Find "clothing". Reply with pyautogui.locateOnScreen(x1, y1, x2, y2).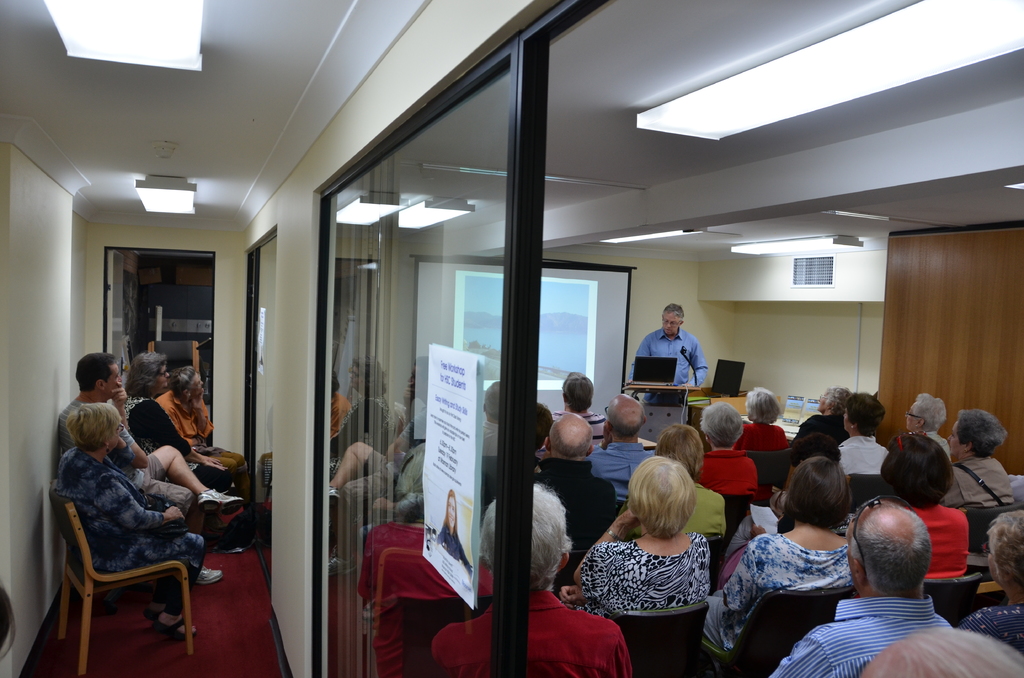
pyautogui.locateOnScreen(697, 533, 854, 676).
